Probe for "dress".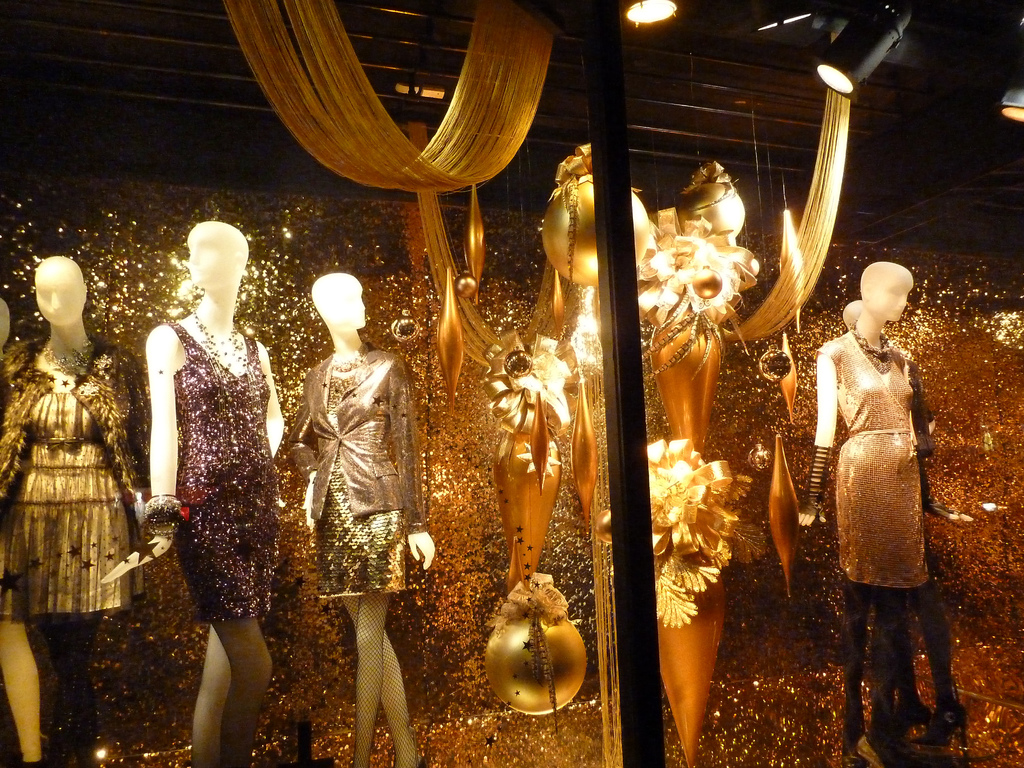
Probe result: rect(316, 376, 408, 596).
